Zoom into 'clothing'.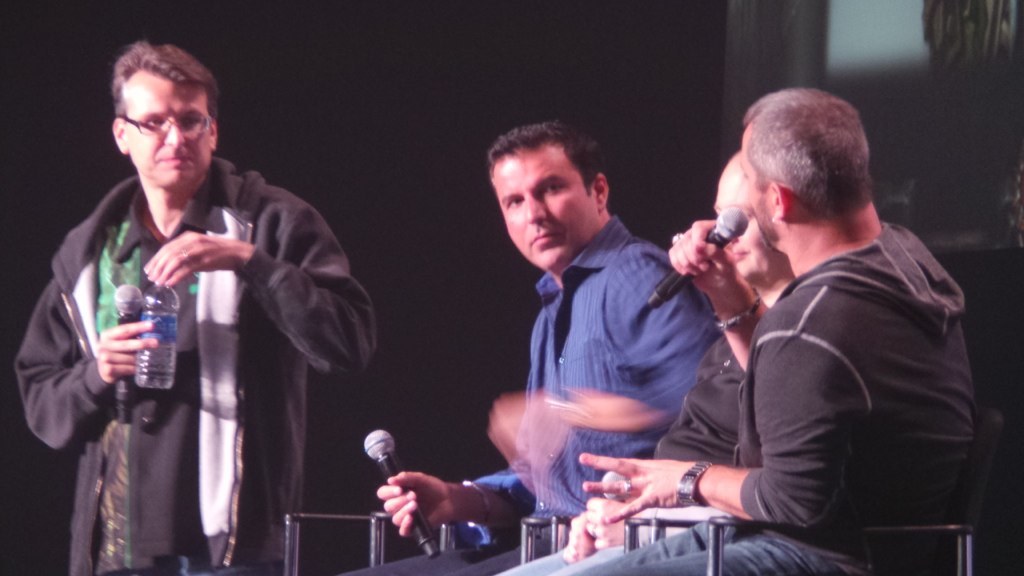
Zoom target: {"x1": 573, "y1": 220, "x2": 975, "y2": 575}.
